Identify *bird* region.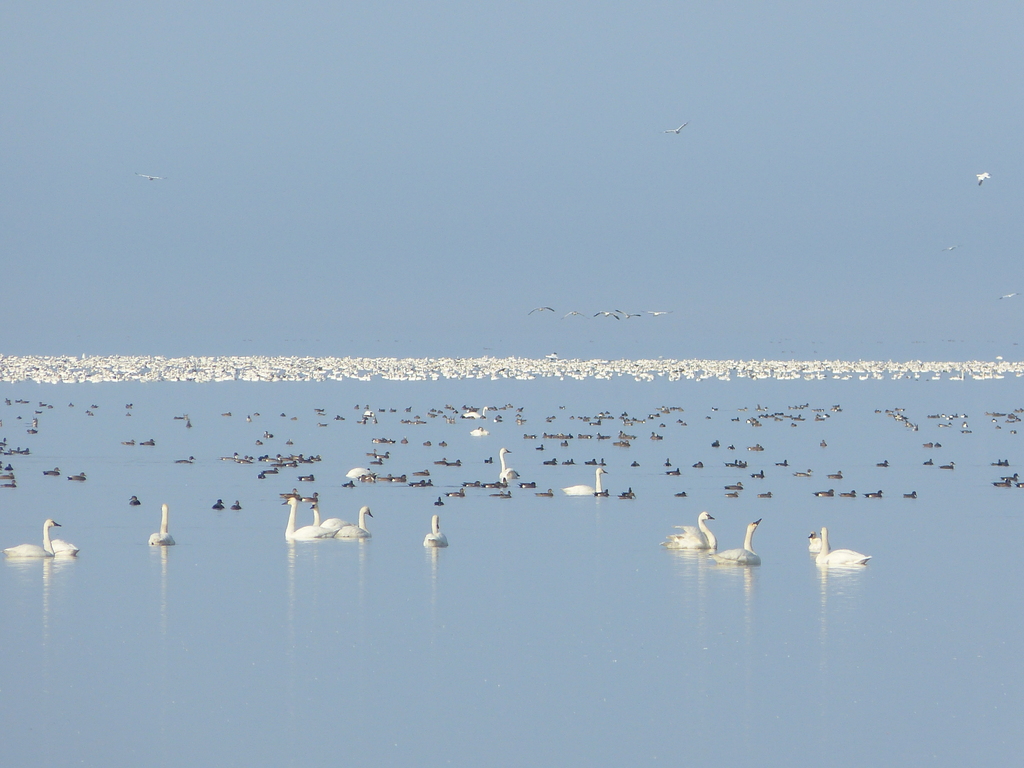
Region: bbox=(990, 459, 1010, 467).
